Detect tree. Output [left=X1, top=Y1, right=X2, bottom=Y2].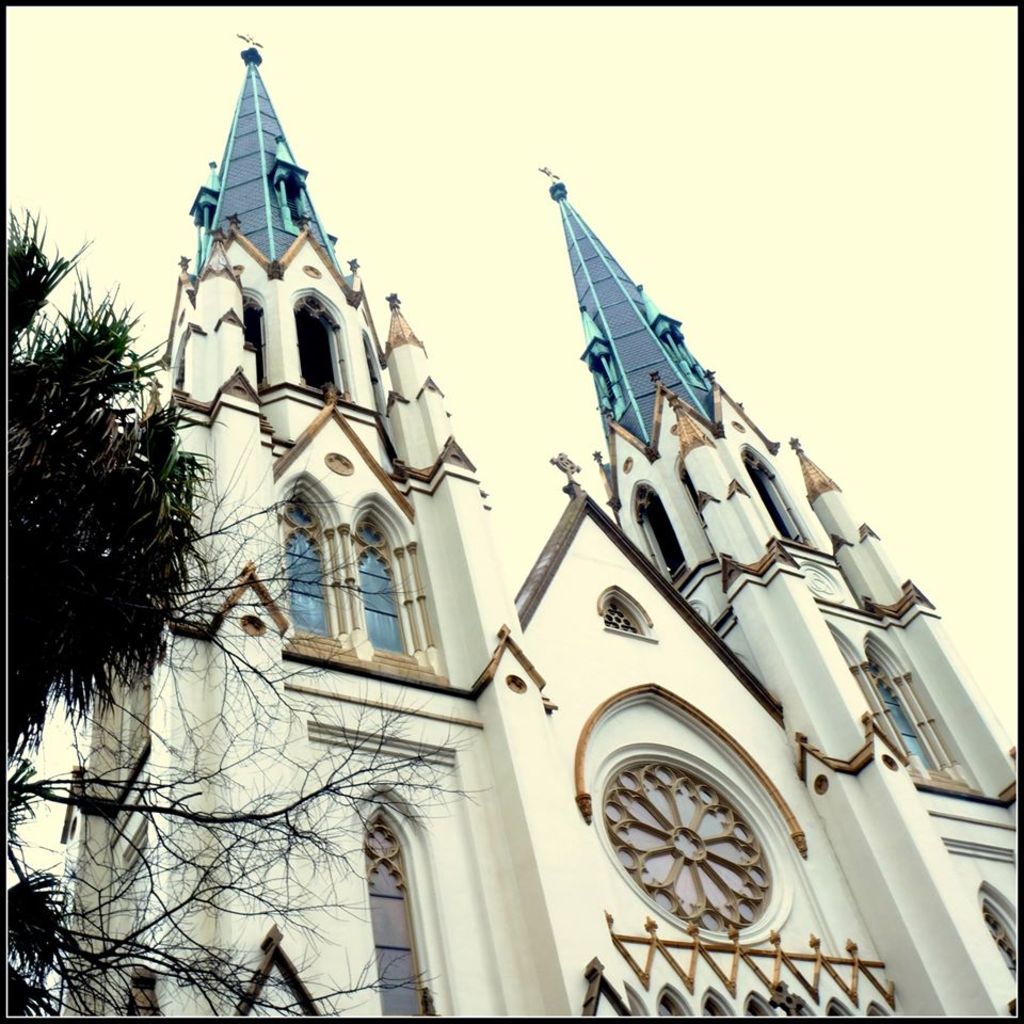
[left=3, top=454, right=499, bottom=1014].
